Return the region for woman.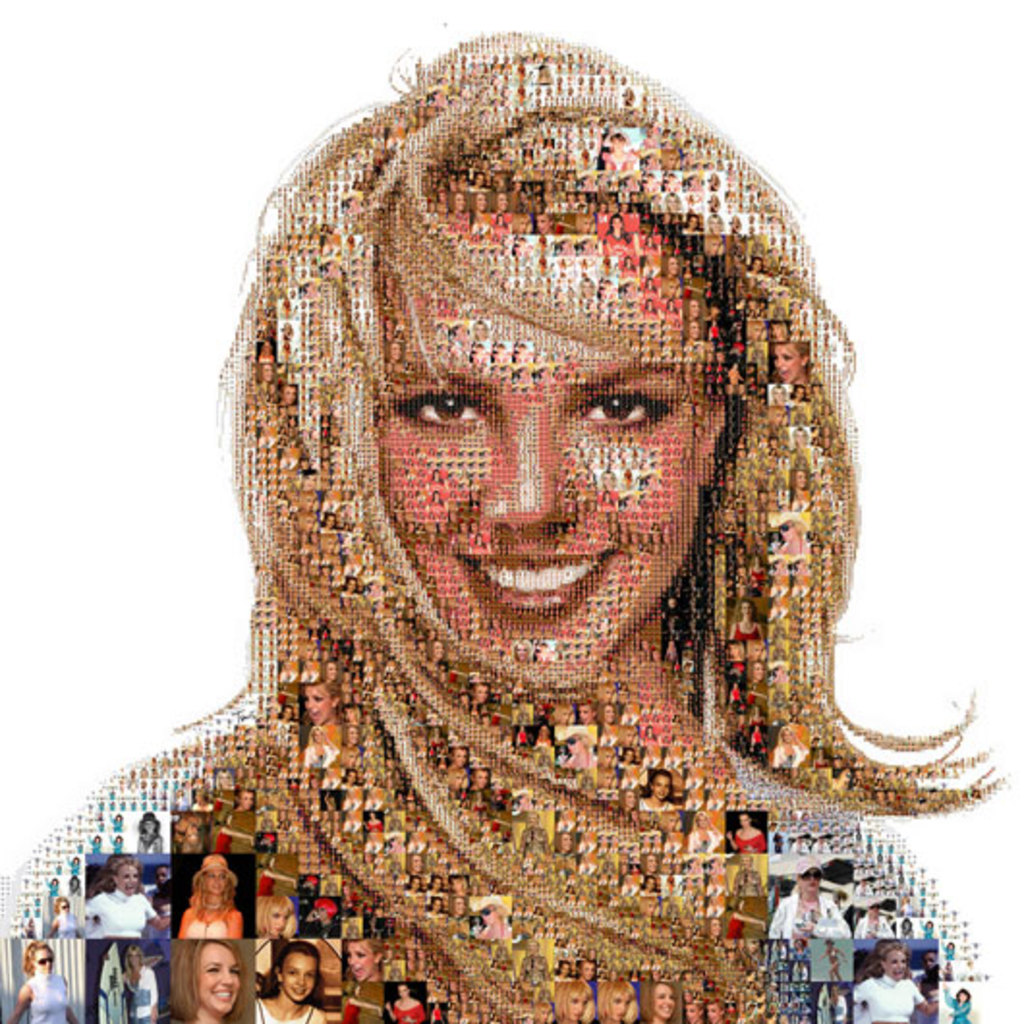
bbox(589, 114, 659, 172).
